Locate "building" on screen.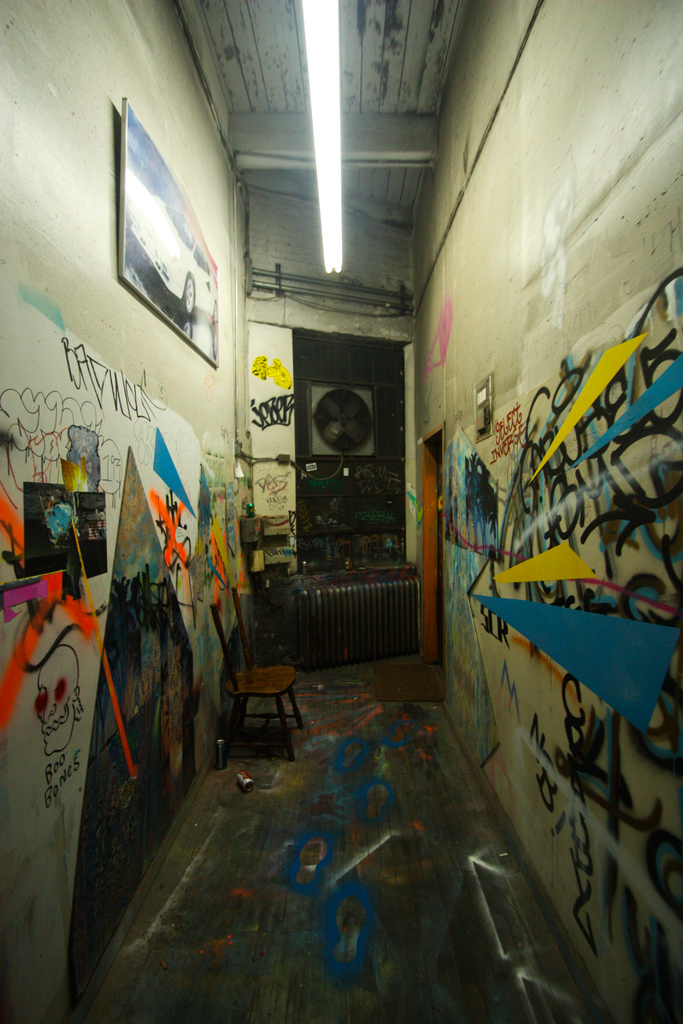
On screen at pyautogui.locateOnScreen(3, 0, 680, 1018).
